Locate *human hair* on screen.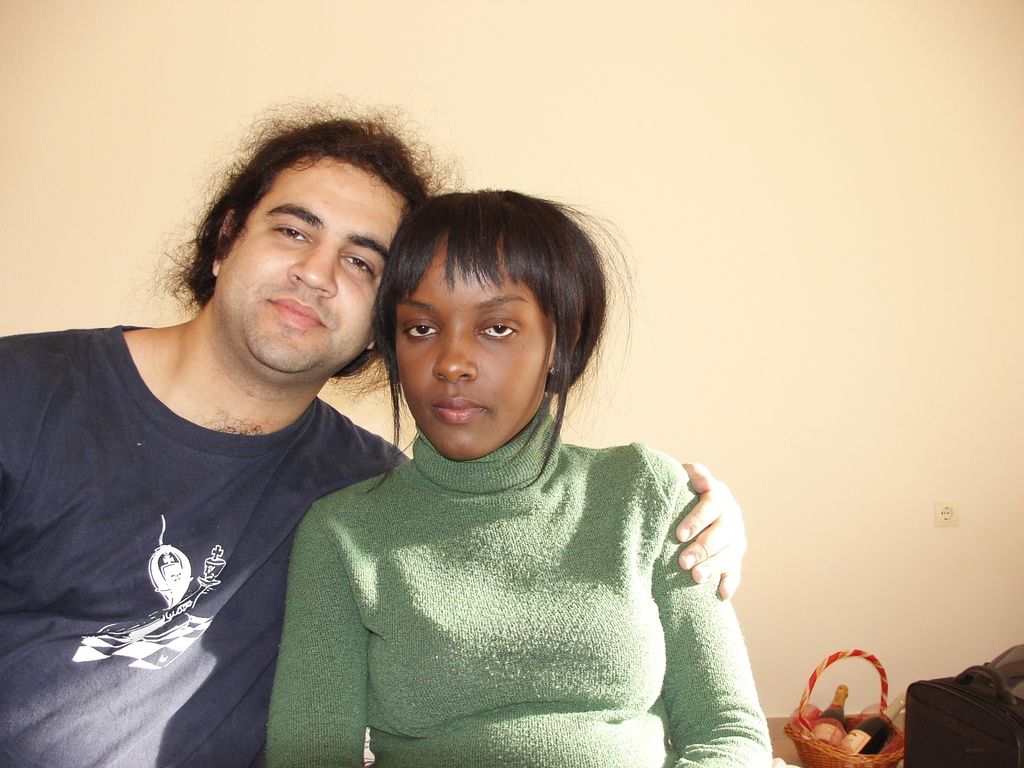
On screen at [343, 186, 600, 426].
